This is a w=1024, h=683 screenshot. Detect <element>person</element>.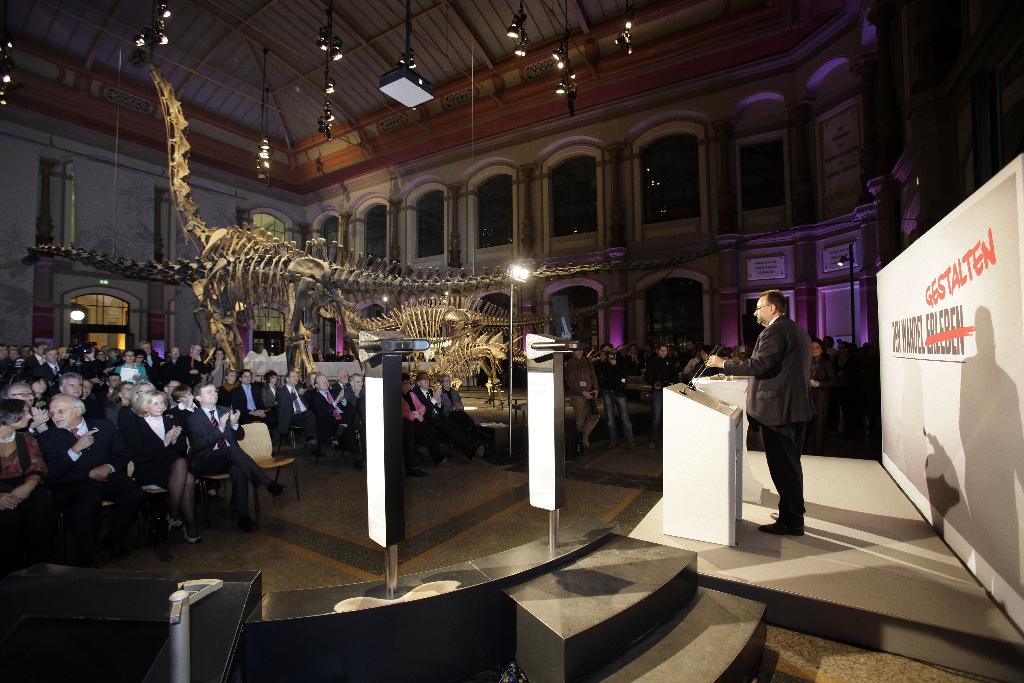
Rect(594, 329, 637, 450).
